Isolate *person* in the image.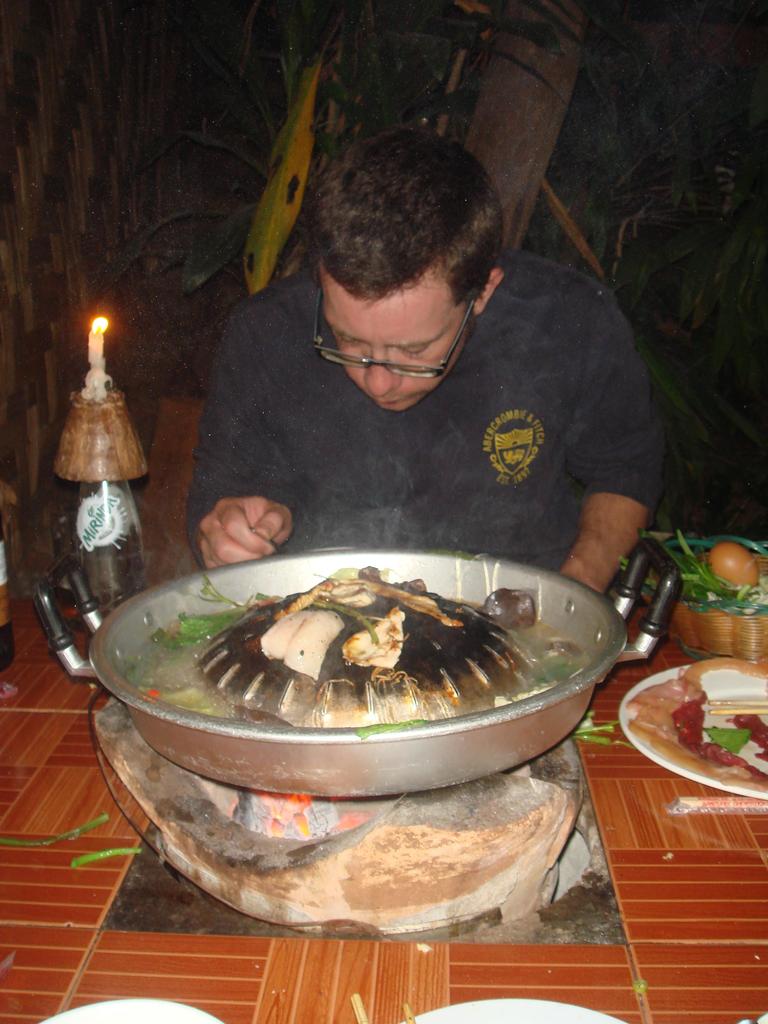
Isolated region: <box>140,147,691,592</box>.
